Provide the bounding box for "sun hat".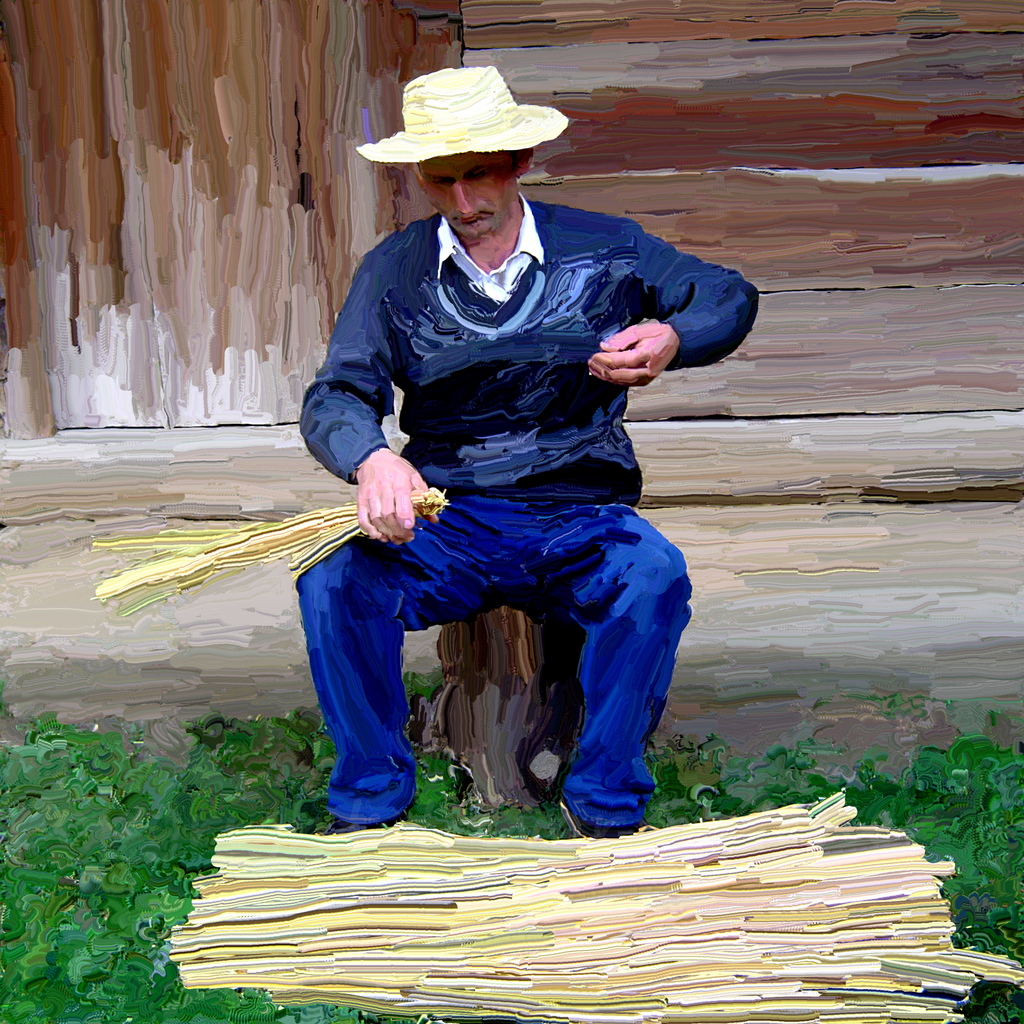
358, 65, 579, 168.
